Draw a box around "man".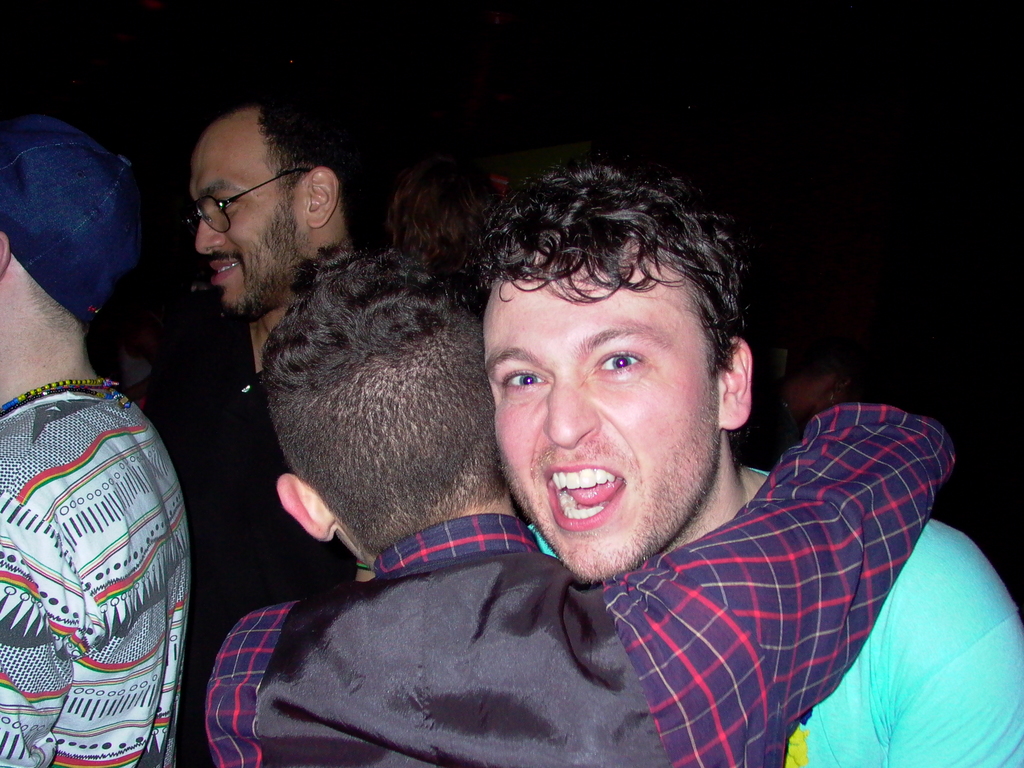
crop(181, 88, 426, 648).
